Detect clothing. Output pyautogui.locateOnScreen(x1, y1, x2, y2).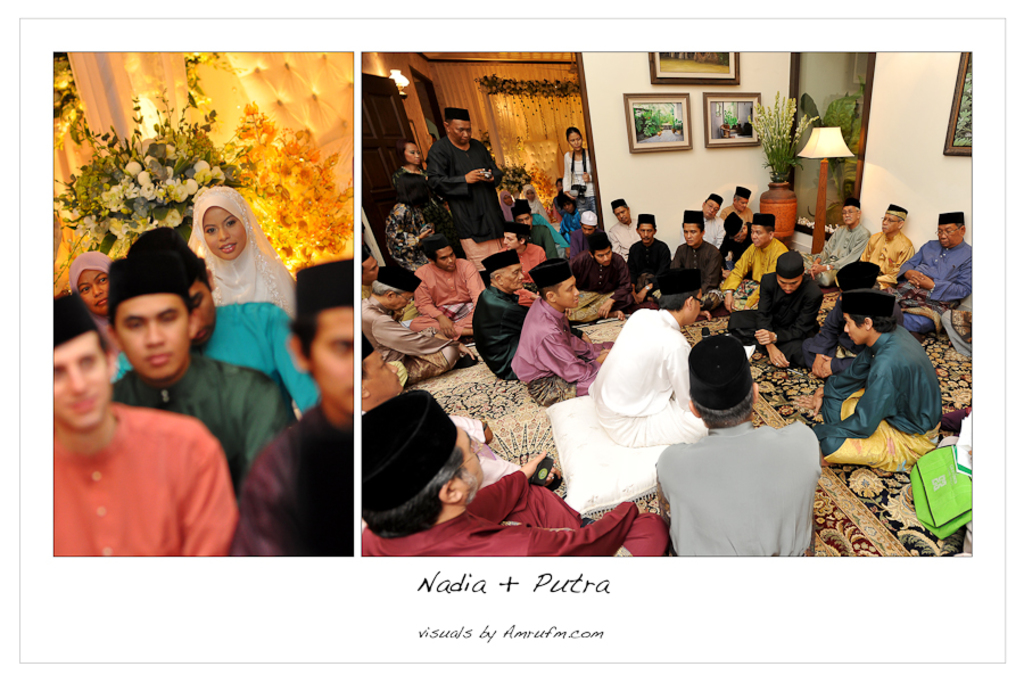
pyautogui.locateOnScreen(589, 304, 711, 442).
